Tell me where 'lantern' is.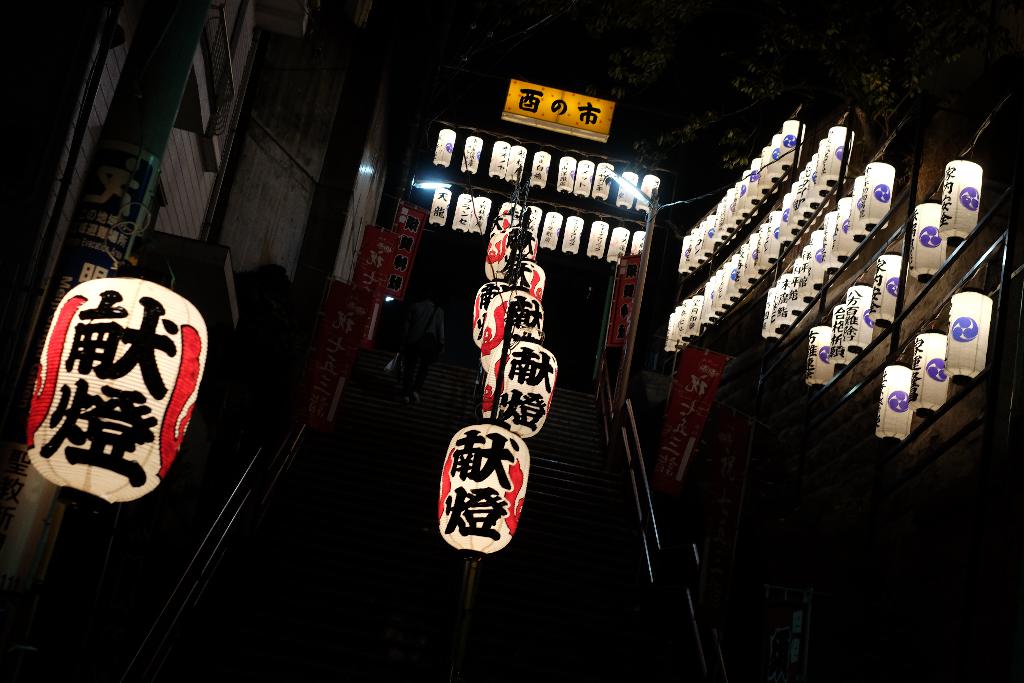
'lantern' is at 950/292/993/384.
